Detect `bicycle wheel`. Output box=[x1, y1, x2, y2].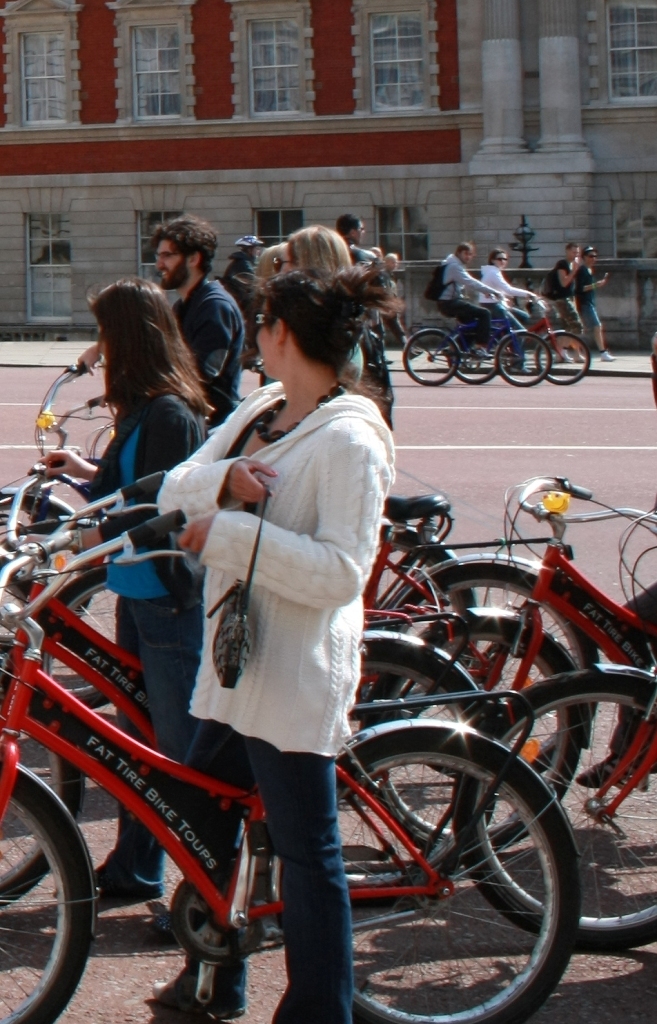
box=[375, 532, 470, 712].
